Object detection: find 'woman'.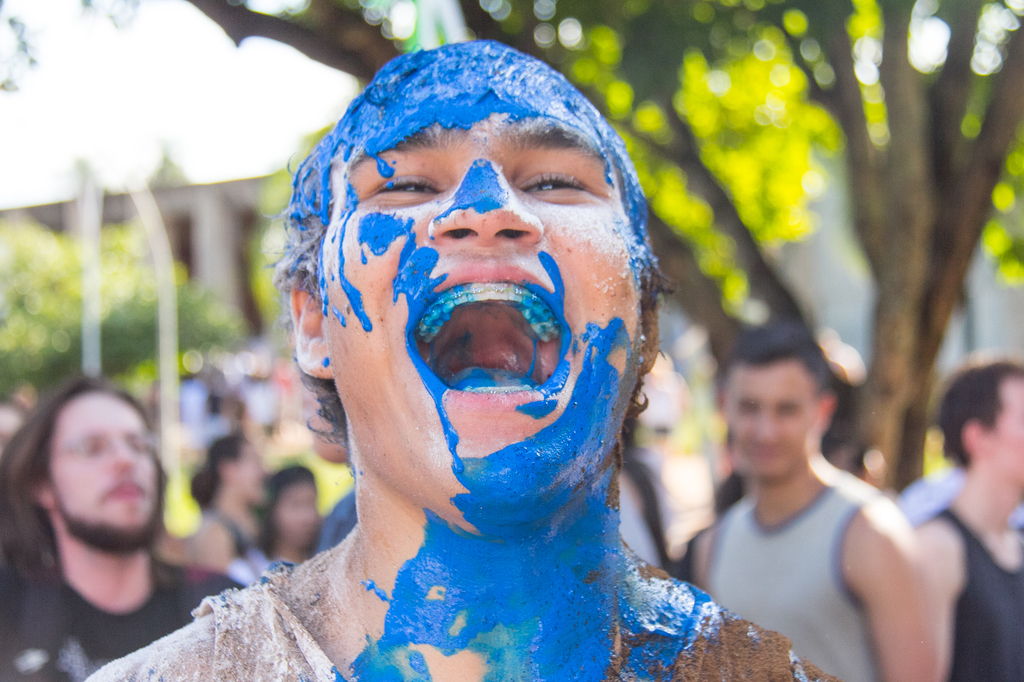
detection(610, 406, 671, 582).
